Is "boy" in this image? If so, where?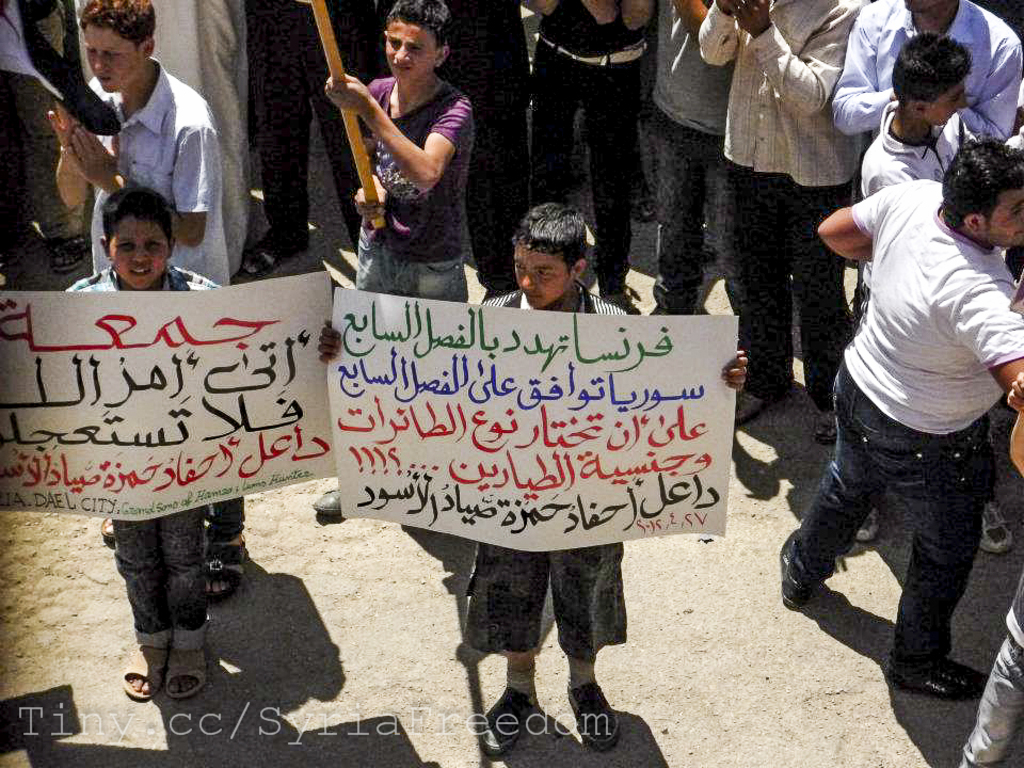
Yes, at x1=309, y1=0, x2=471, y2=514.
